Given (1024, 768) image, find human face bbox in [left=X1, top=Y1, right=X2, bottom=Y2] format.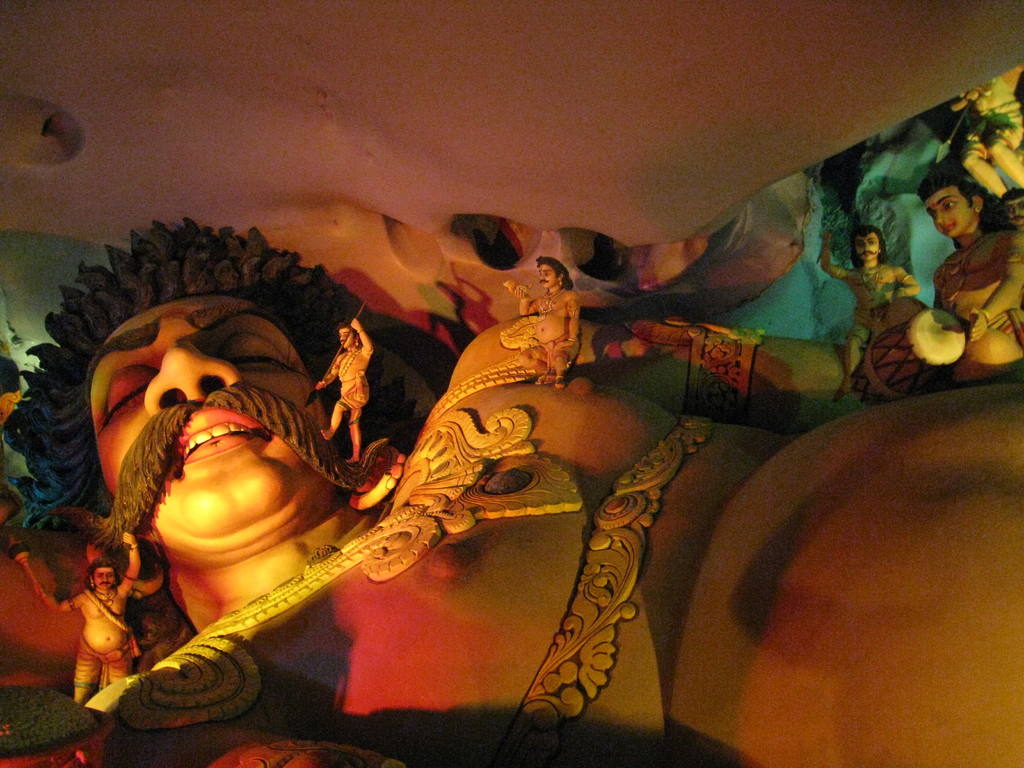
[left=90, top=566, right=115, bottom=594].
